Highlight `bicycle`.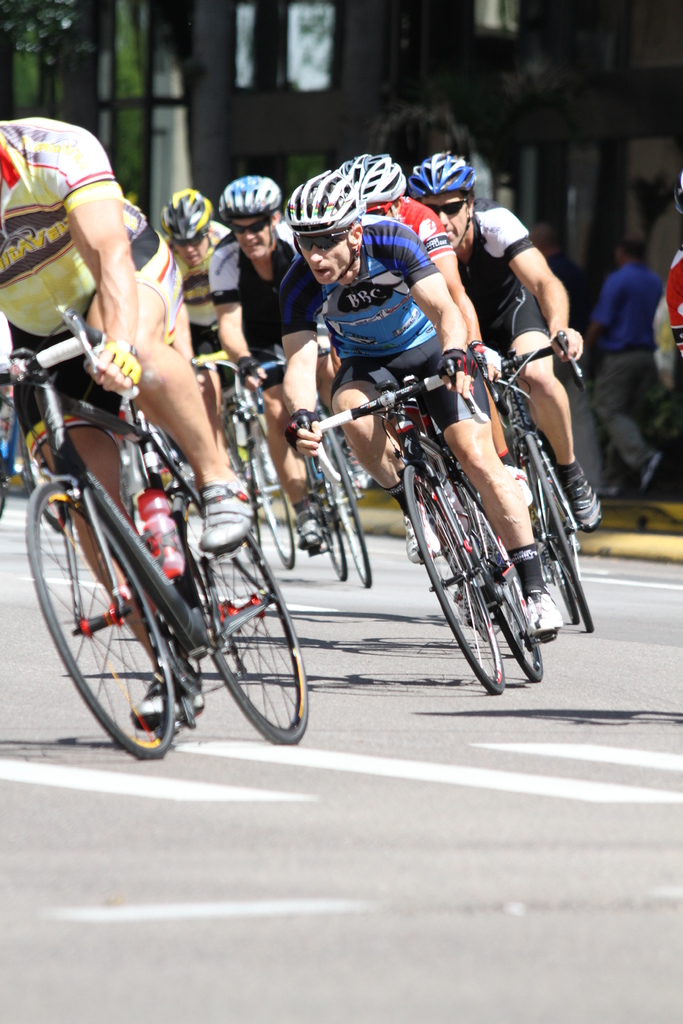
Highlighted region: bbox=(24, 332, 299, 770).
